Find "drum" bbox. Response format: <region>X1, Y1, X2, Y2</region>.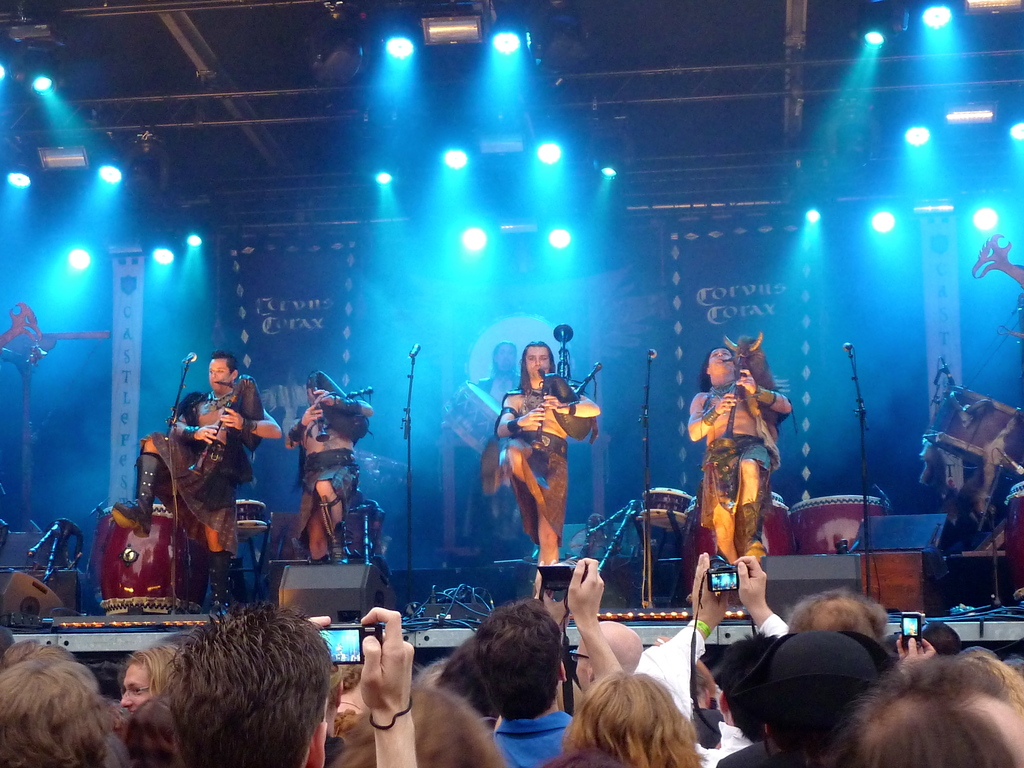
<region>236, 499, 271, 540</region>.
